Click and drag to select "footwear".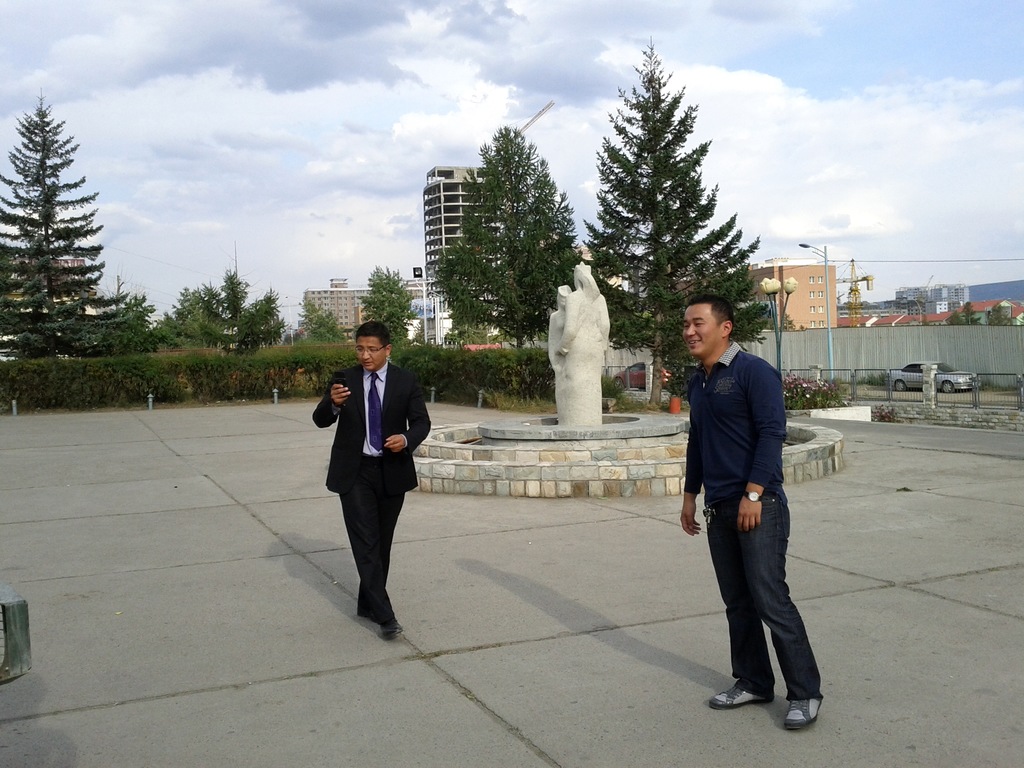
Selection: region(786, 700, 823, 732).
